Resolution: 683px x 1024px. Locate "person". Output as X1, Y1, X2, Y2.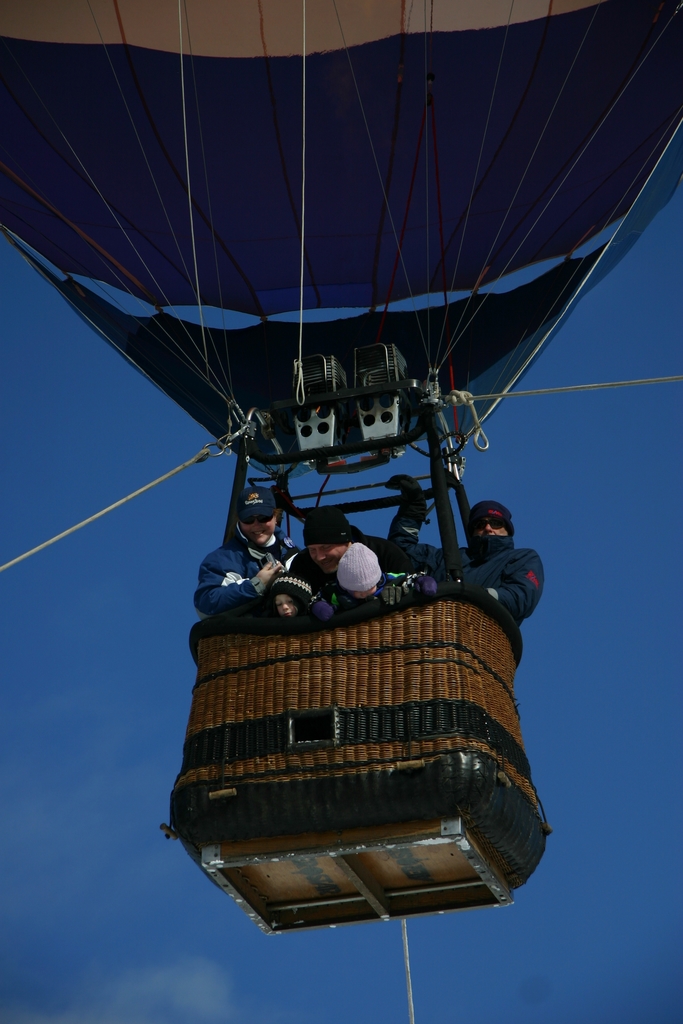
194, 486, 301, 607.
